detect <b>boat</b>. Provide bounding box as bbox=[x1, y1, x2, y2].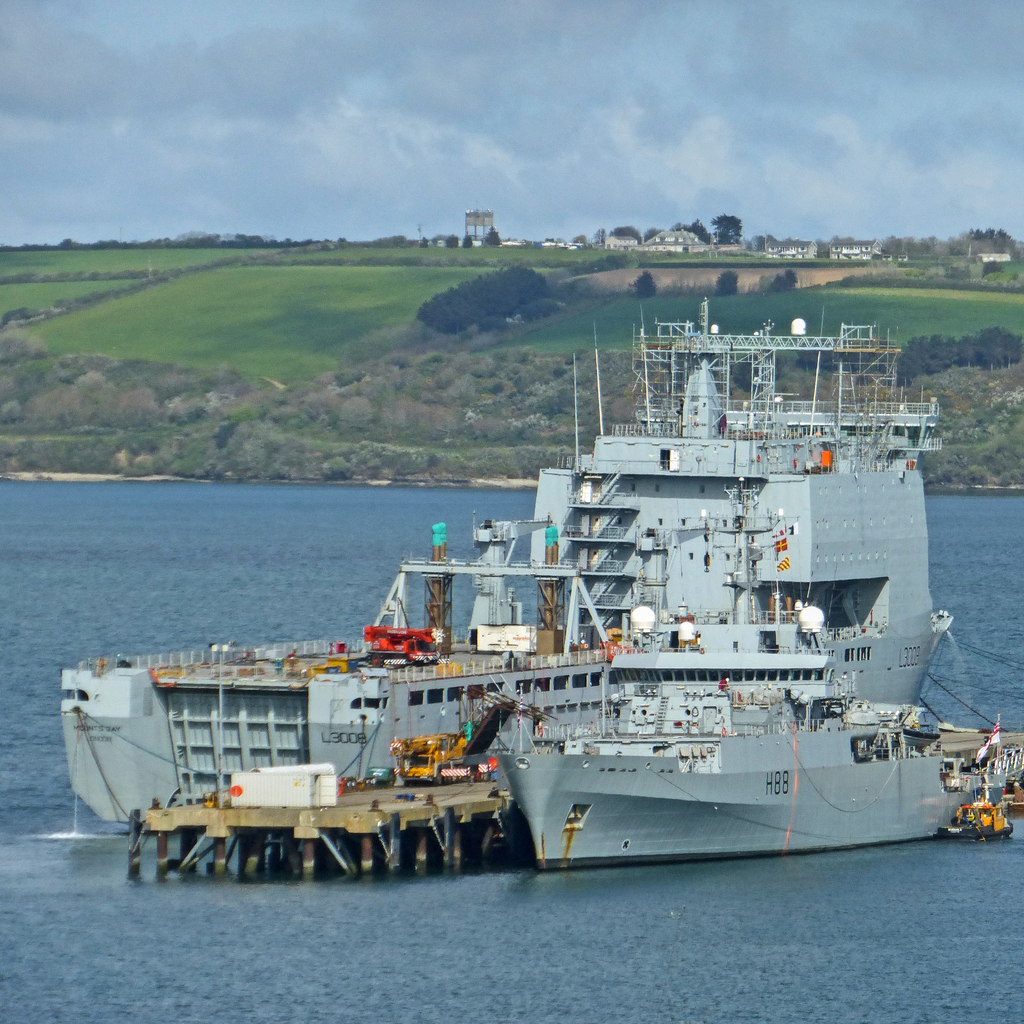
bbox=[935, 804, 1005, 839].
